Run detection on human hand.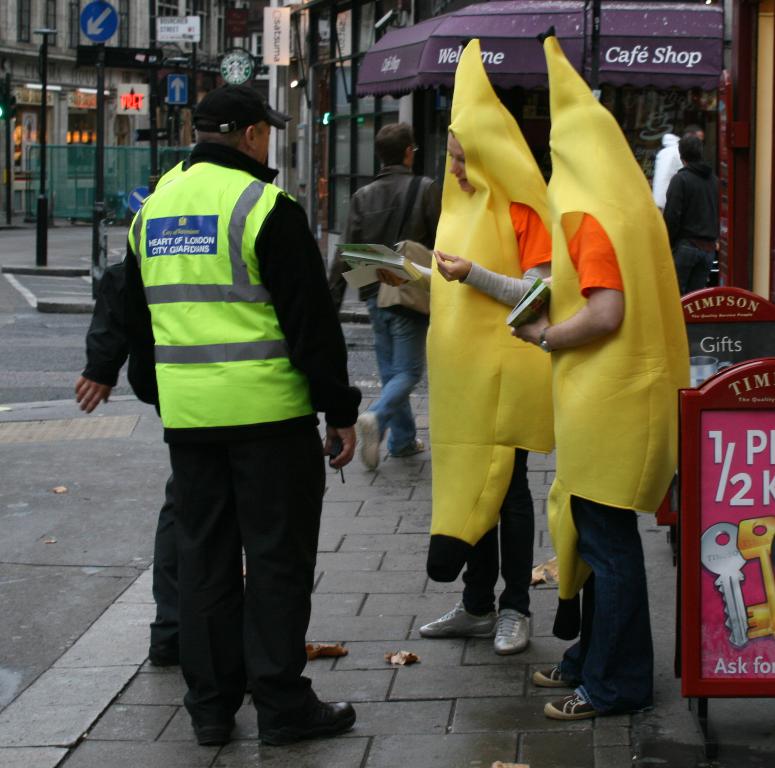
Result: <bbox>69, 374, 117, 414</bbox>.
